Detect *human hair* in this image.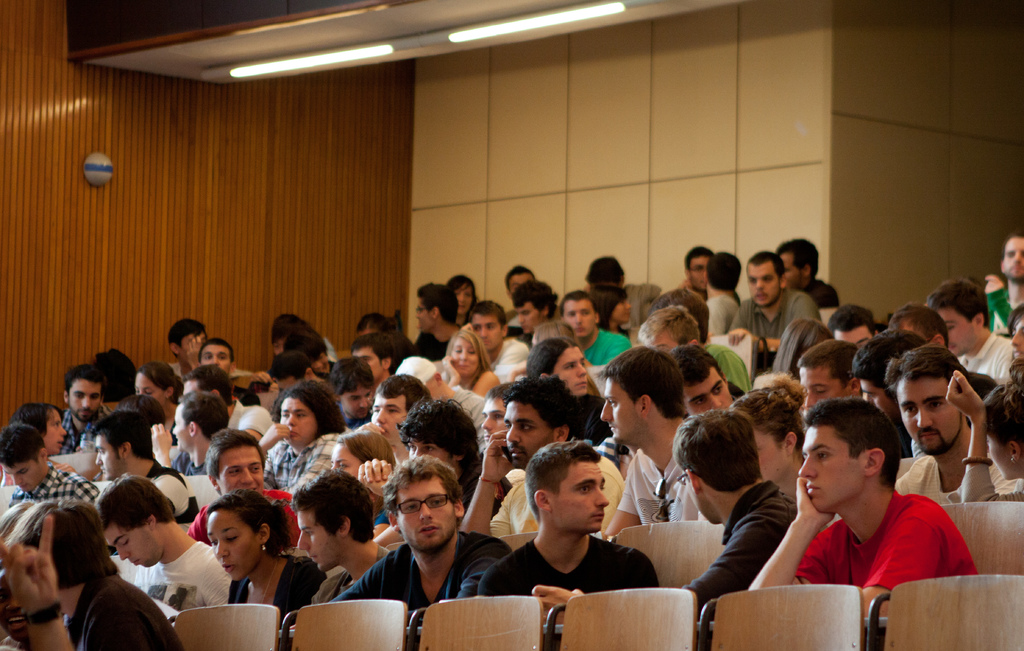
Detection: 776 236 819 279.
